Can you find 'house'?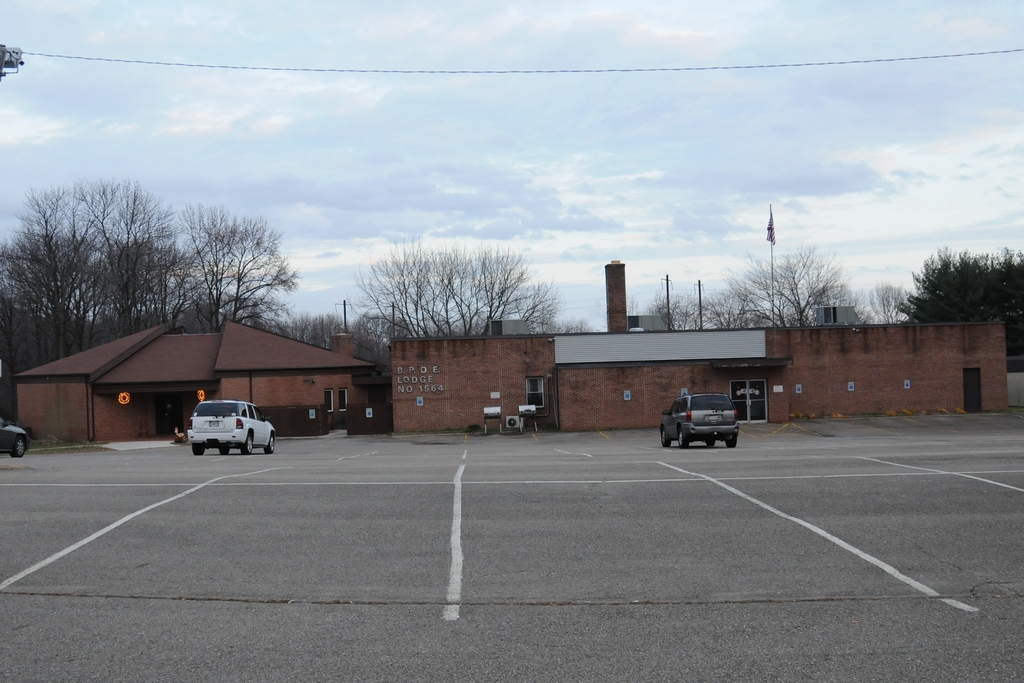
Yes, bounding box: 8:313:368:449.
